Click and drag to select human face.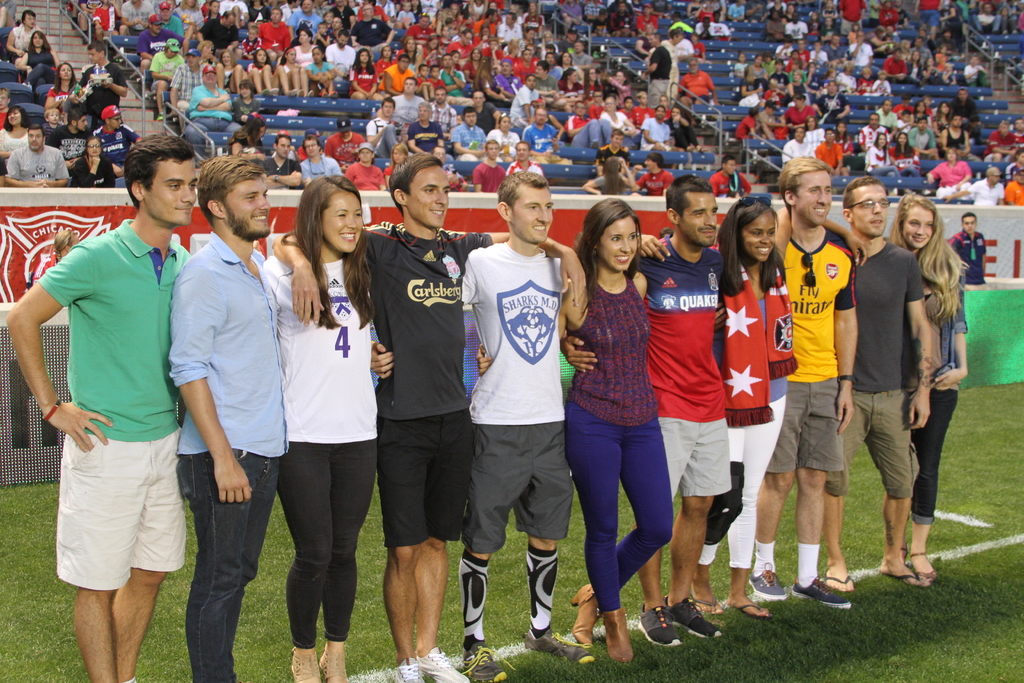
Selection: 399:58:408:70.
